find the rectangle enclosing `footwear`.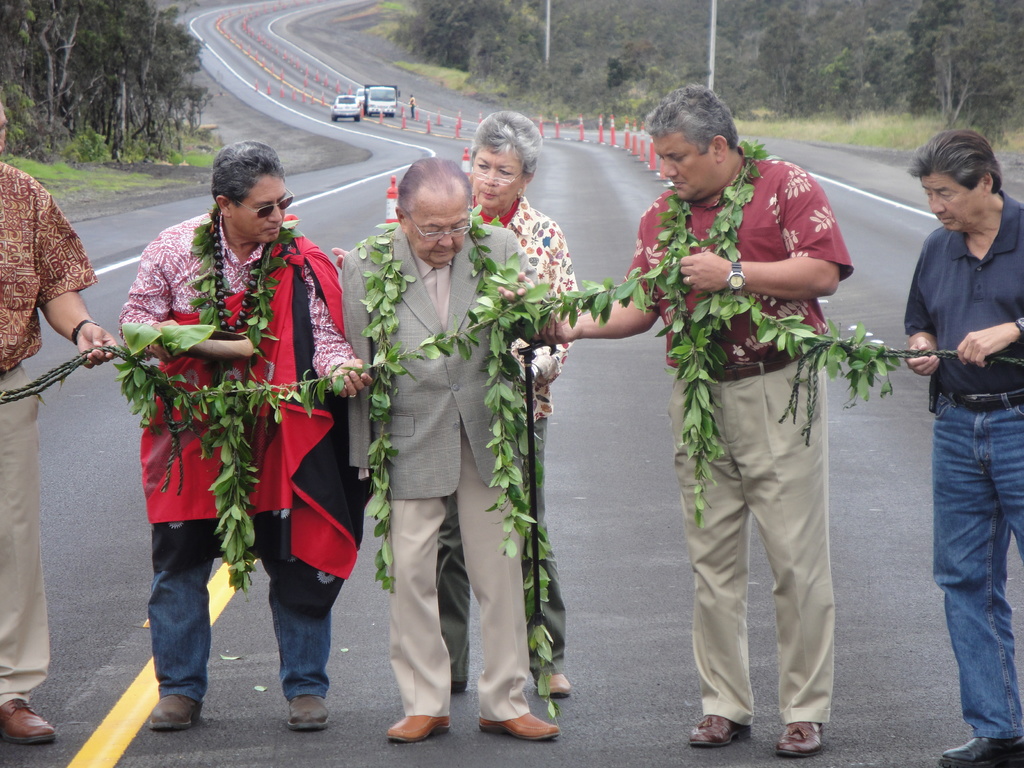
l=473, t=710, r=559, b=742.
